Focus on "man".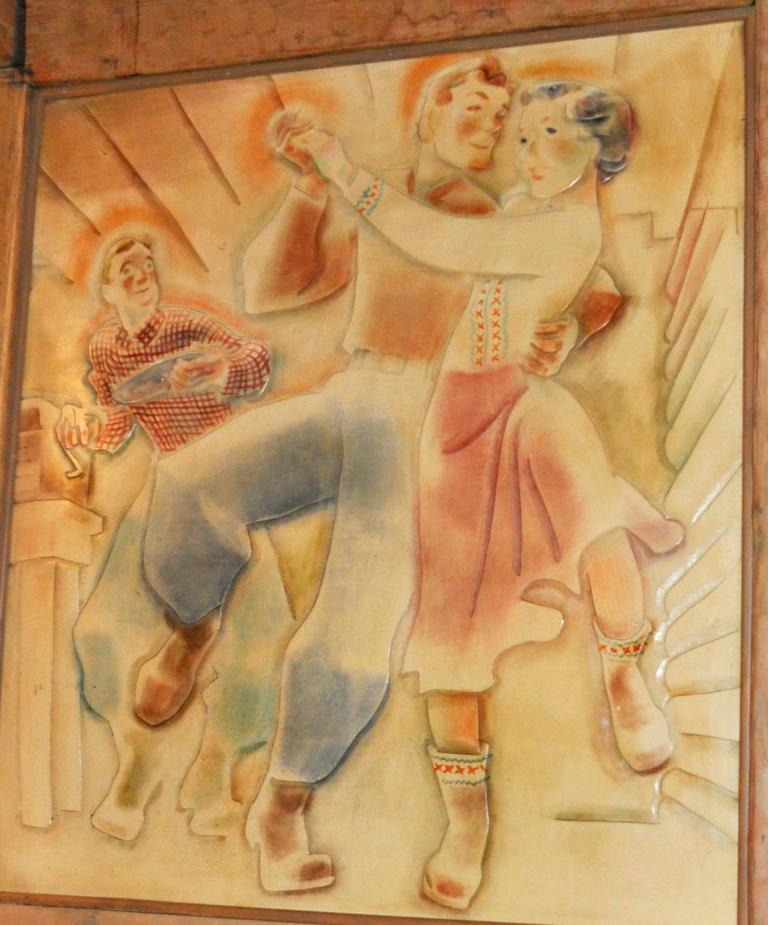
Focused at <box>127,51,621,896</box>.
